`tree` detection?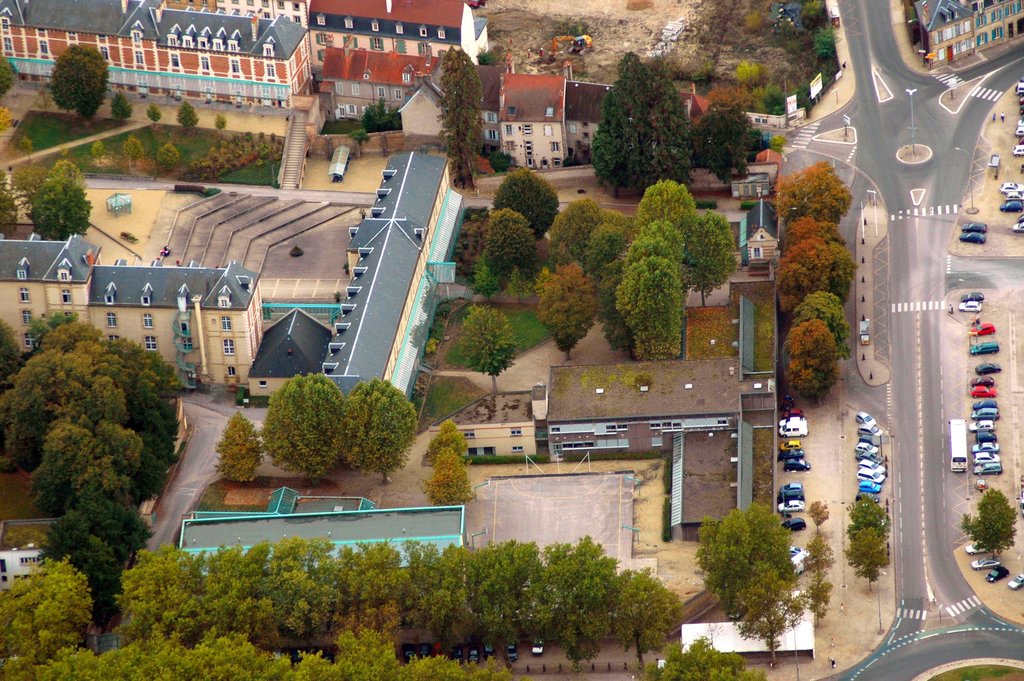
crop(38, 162, 86, 196)
